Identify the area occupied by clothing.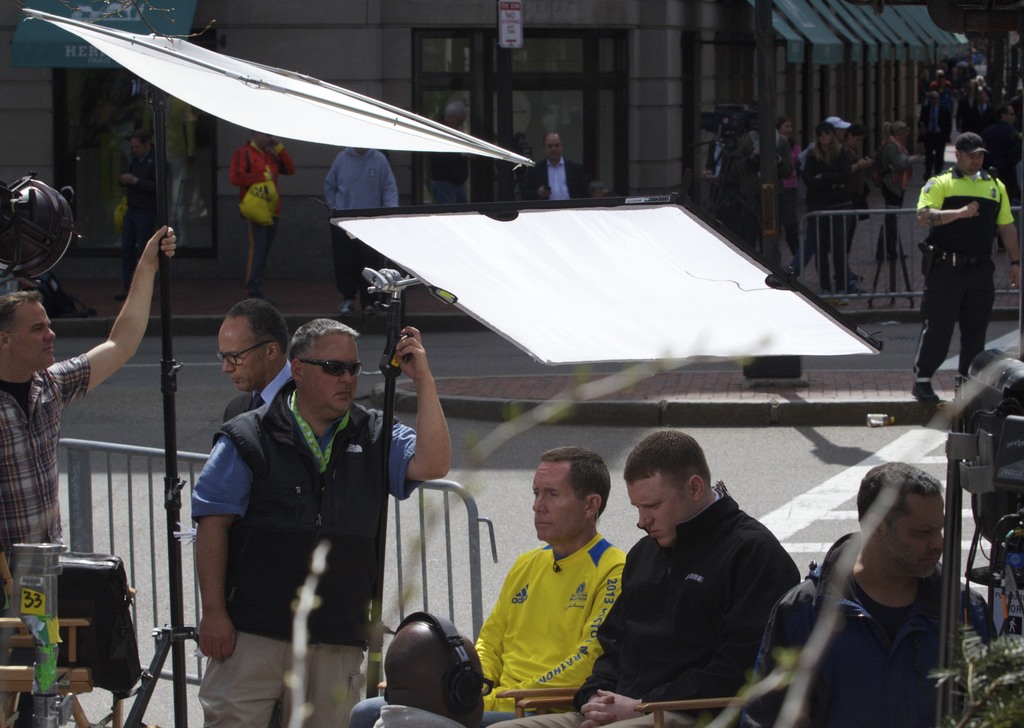
Area: {"left": 225, "top": 132, "right": 301, "bottom": 299}.
